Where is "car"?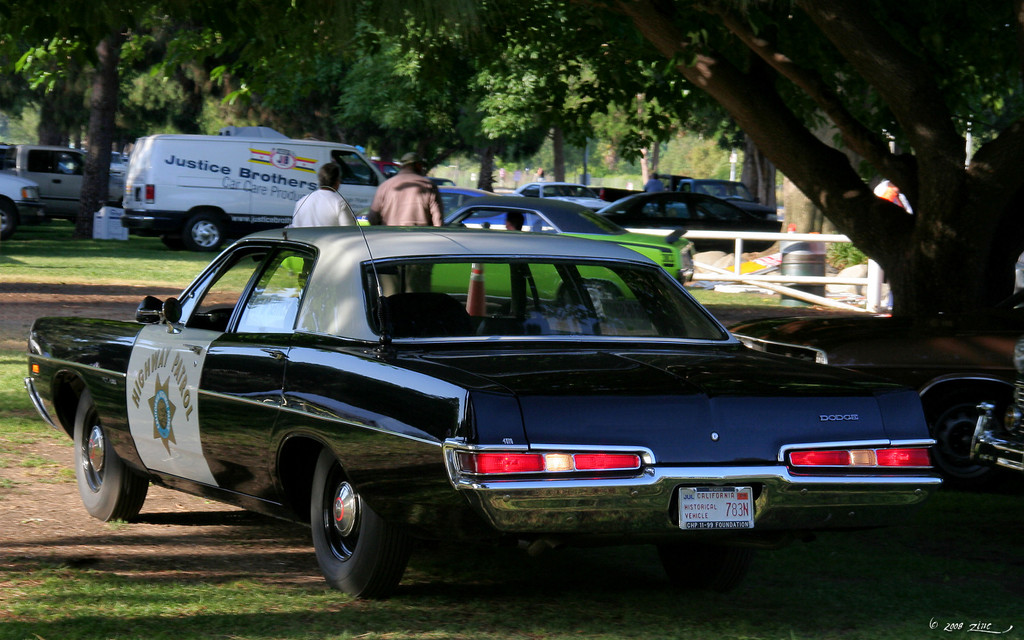
detection(57, 220, 943, 605).
